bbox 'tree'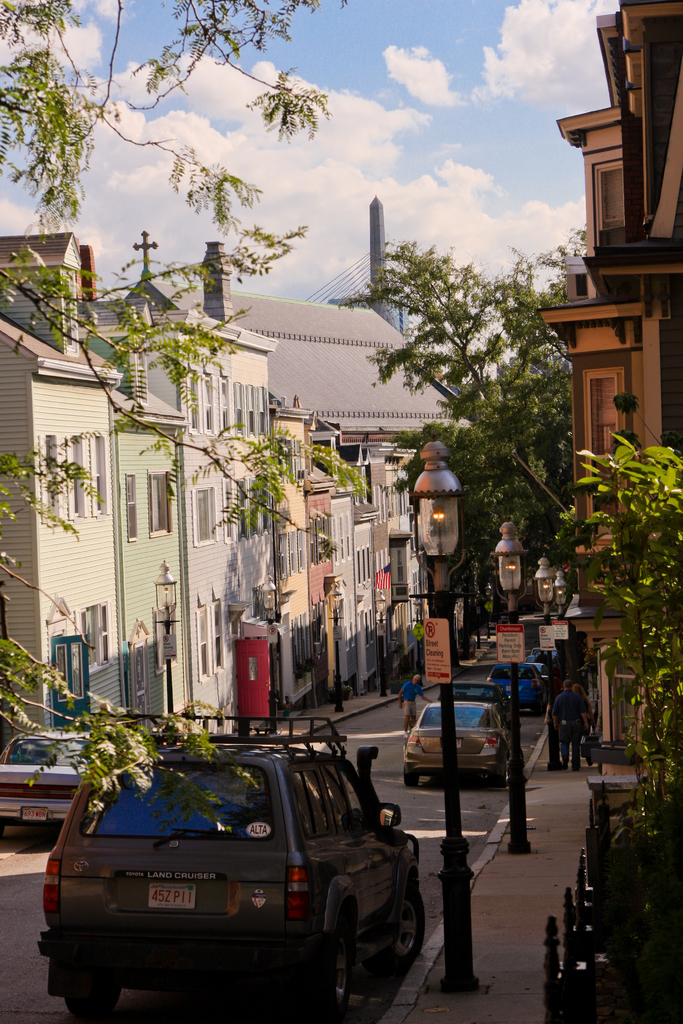
359 215 550 463
